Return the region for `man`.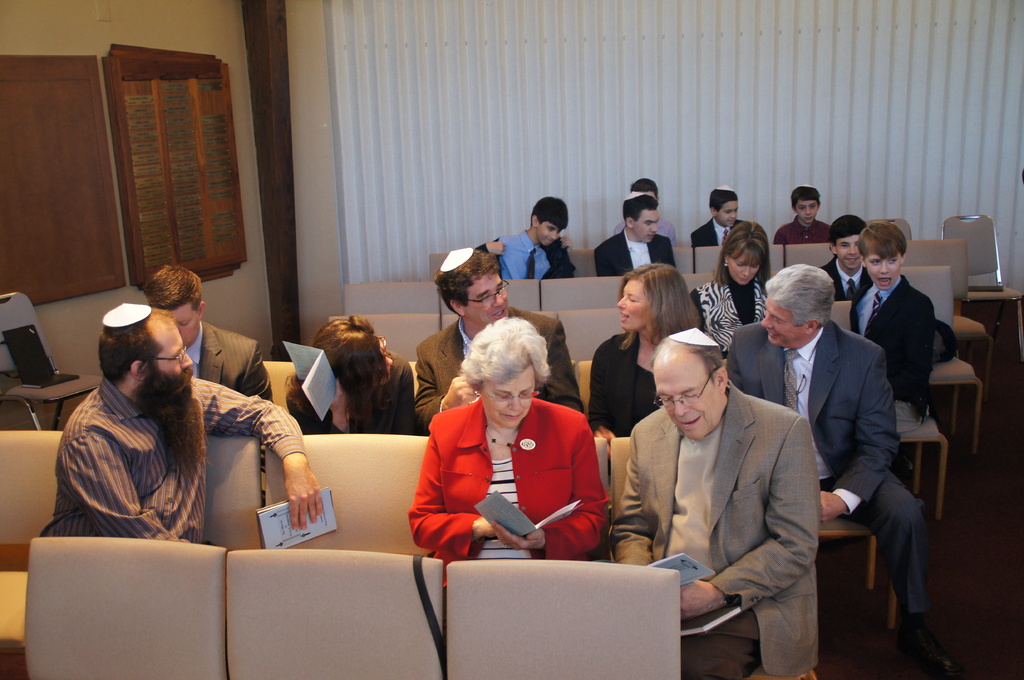
left=721, top=262, right=963, bottom=679.
